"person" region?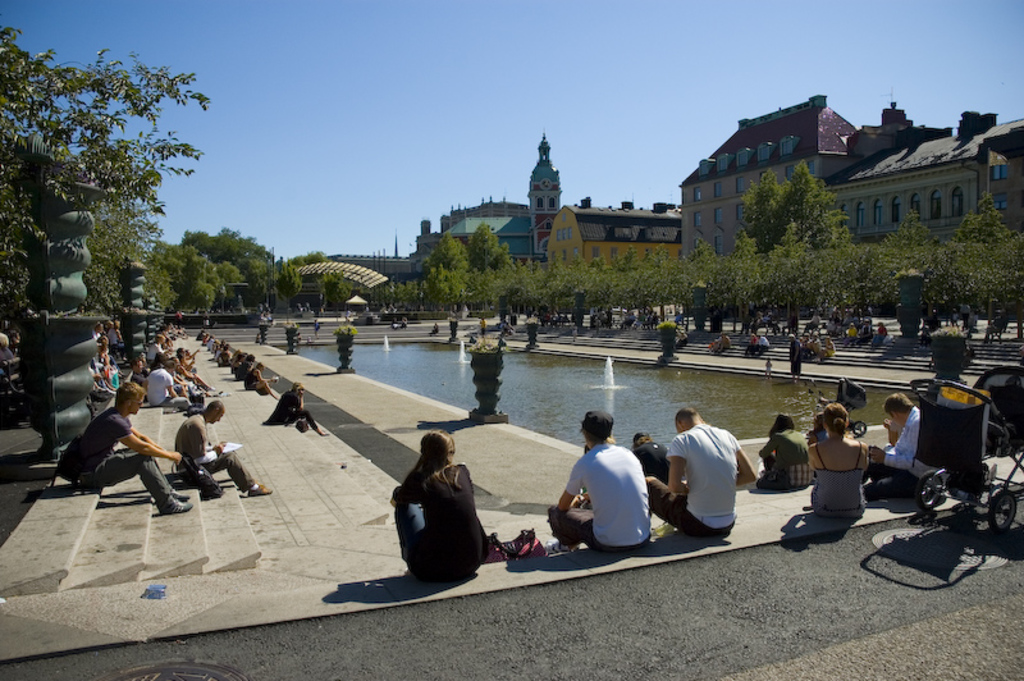
630:431:669:485
